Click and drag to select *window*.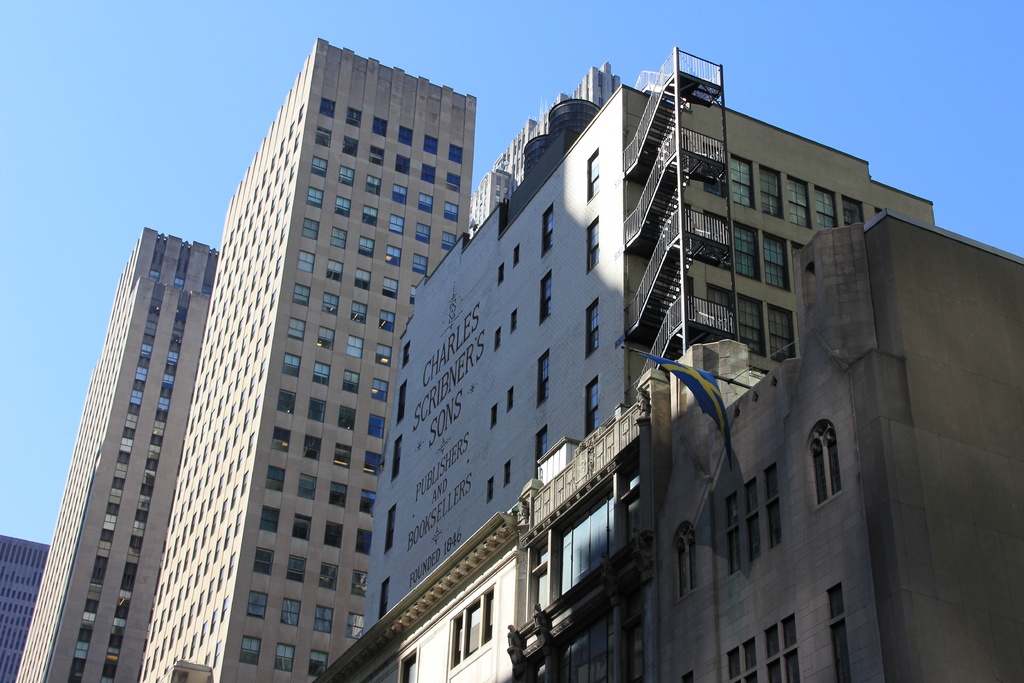
Selection: l=320, t=293, r=343, b=317.
